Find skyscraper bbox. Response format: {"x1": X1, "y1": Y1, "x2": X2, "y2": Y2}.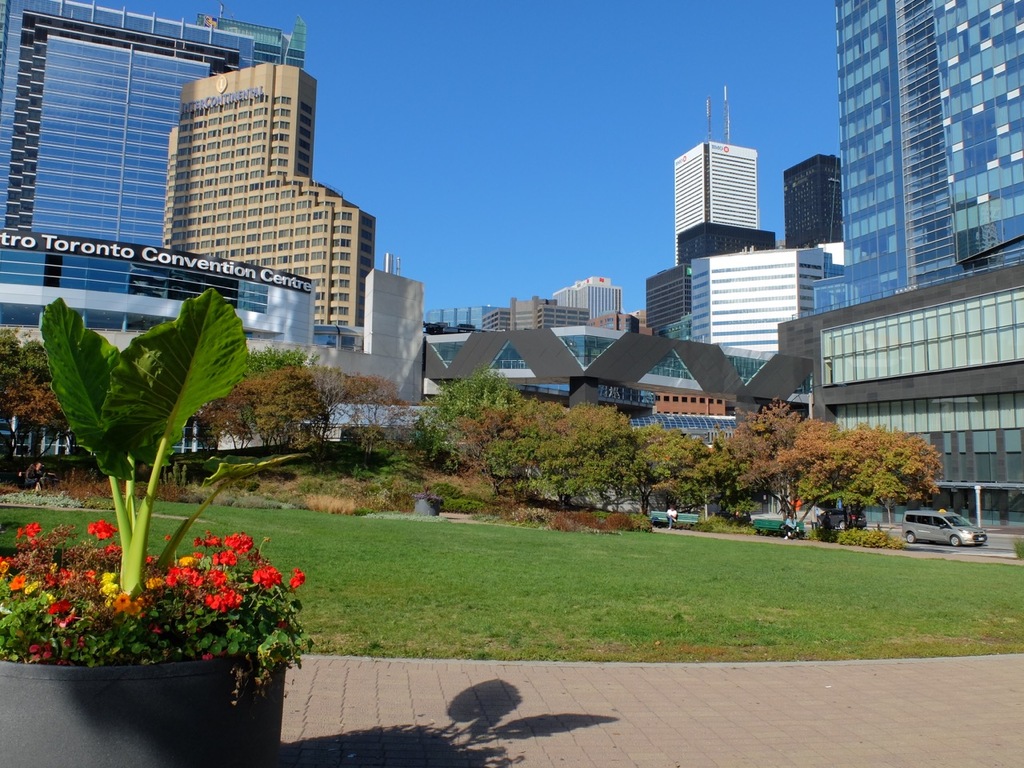
{"x1": 679, "y1": 244, "x2": 843, "y2": 390}.
